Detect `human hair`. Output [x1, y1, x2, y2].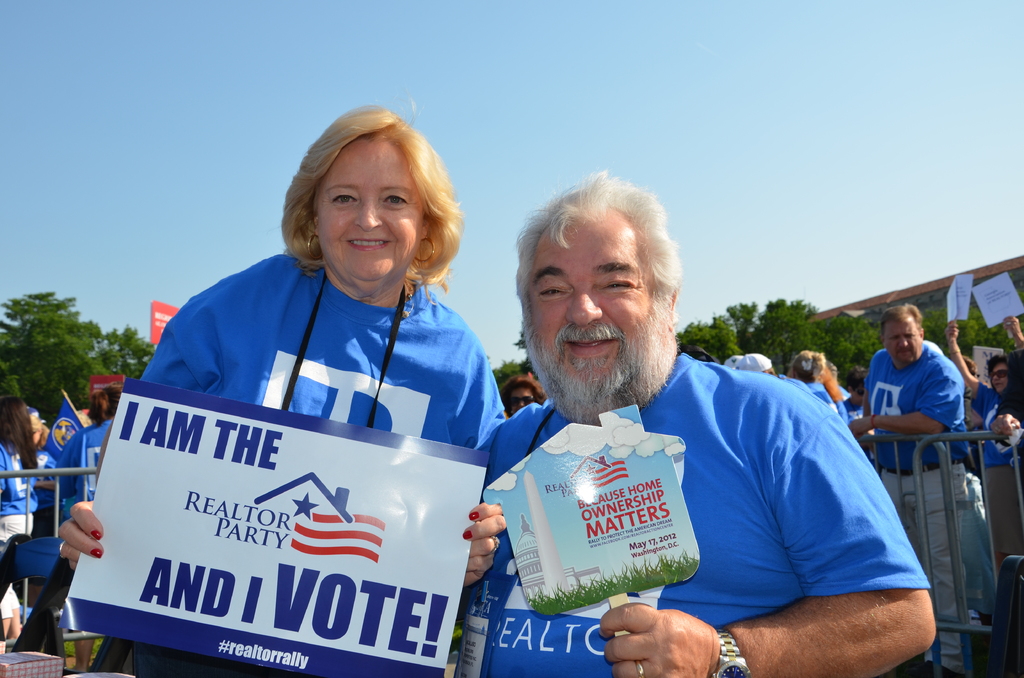
[84, 382, 122, 427].
